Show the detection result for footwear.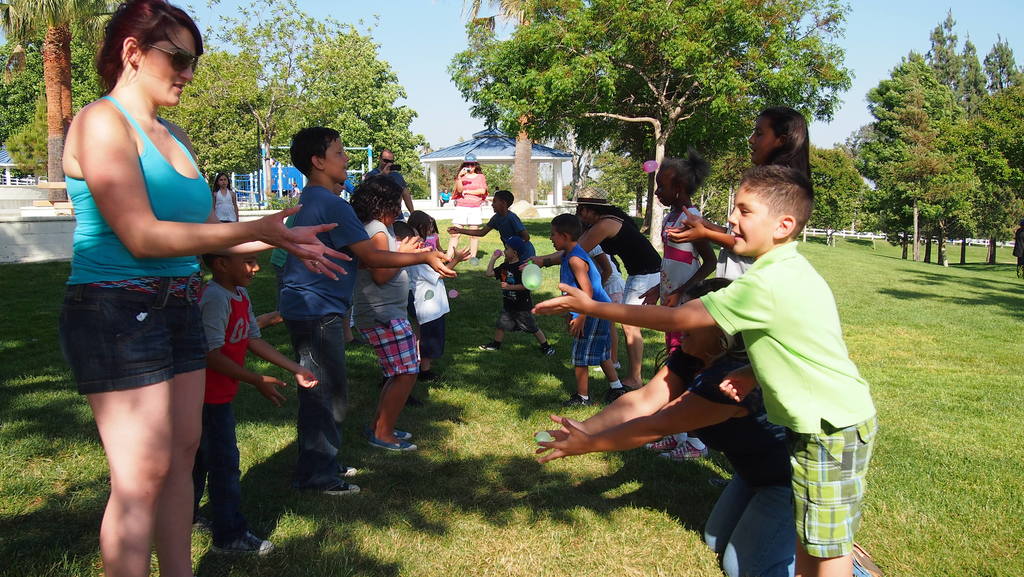
detection(342, 464, 356, 477).
